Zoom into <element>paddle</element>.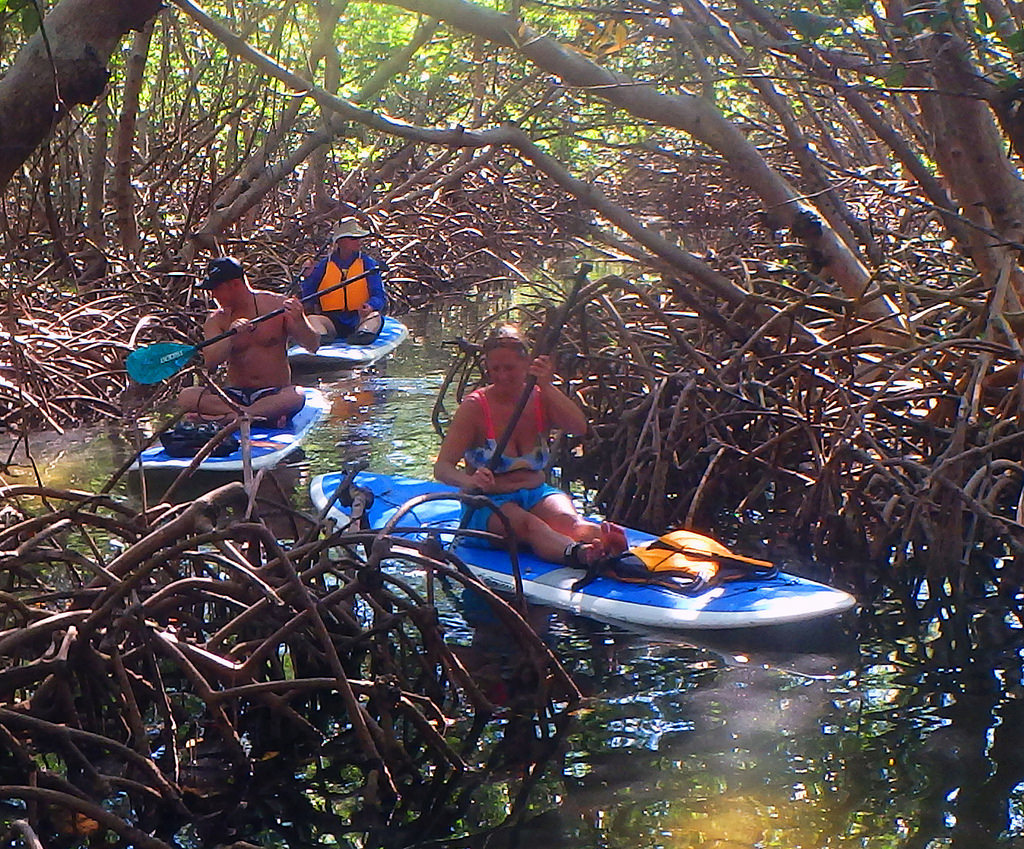
Zoom target: Rect(451, 267, 589, 550).
